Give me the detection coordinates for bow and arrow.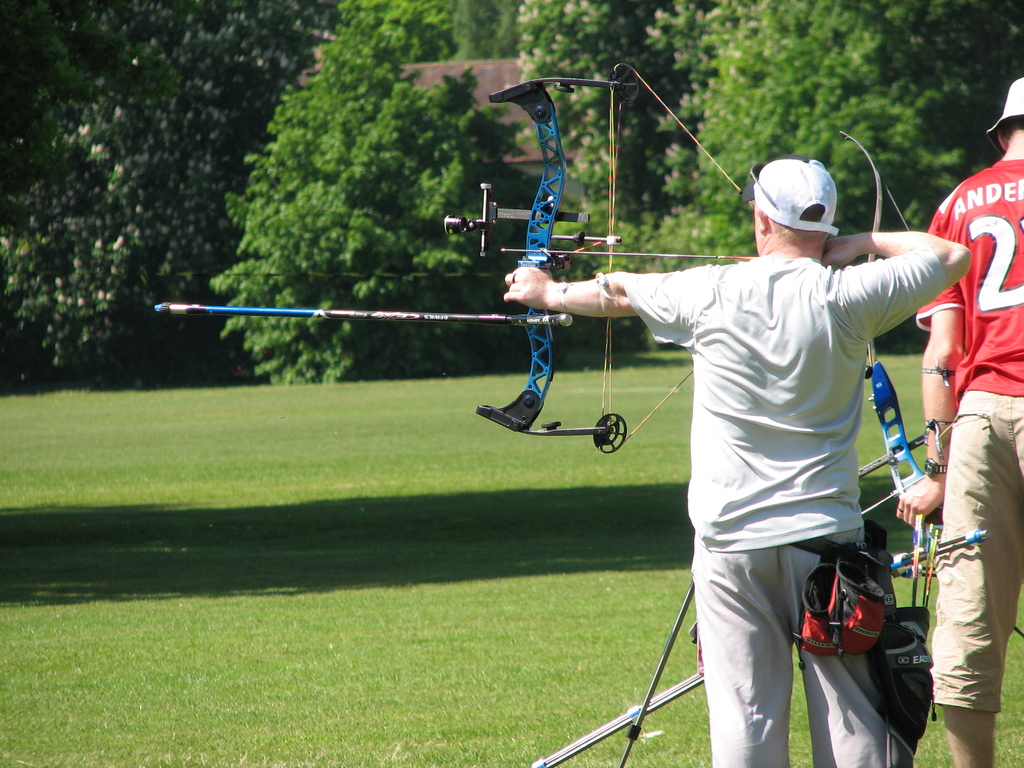
{"x1": 531, "y1": 130, "x2": 1023, "y2": 767}.
